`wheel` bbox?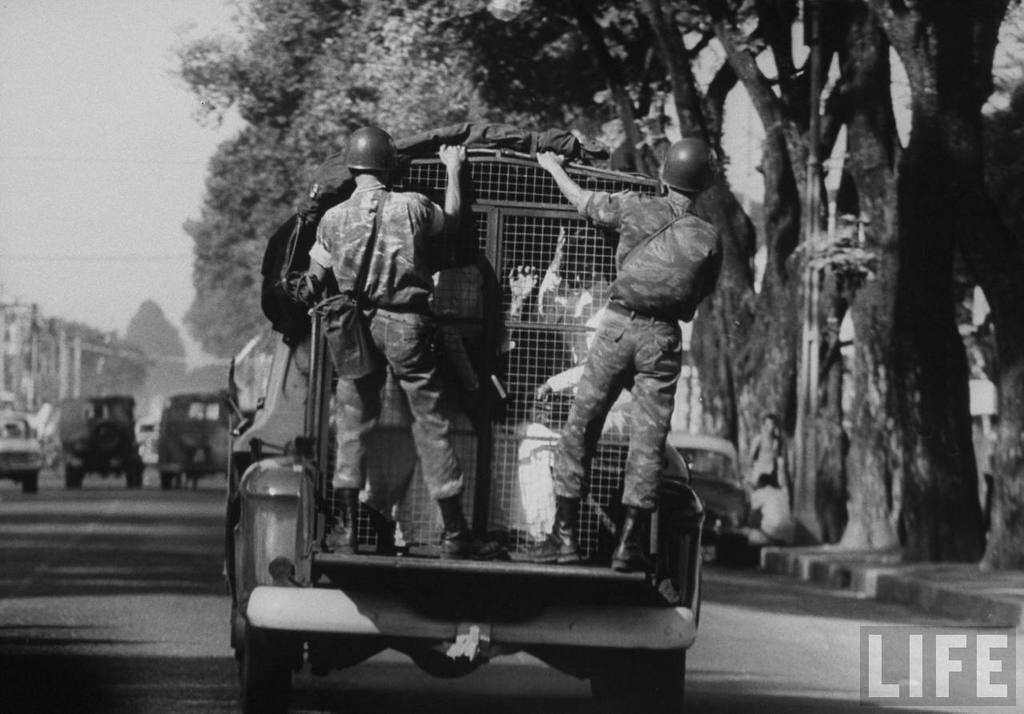
detection(614, 650, 691, 713)
